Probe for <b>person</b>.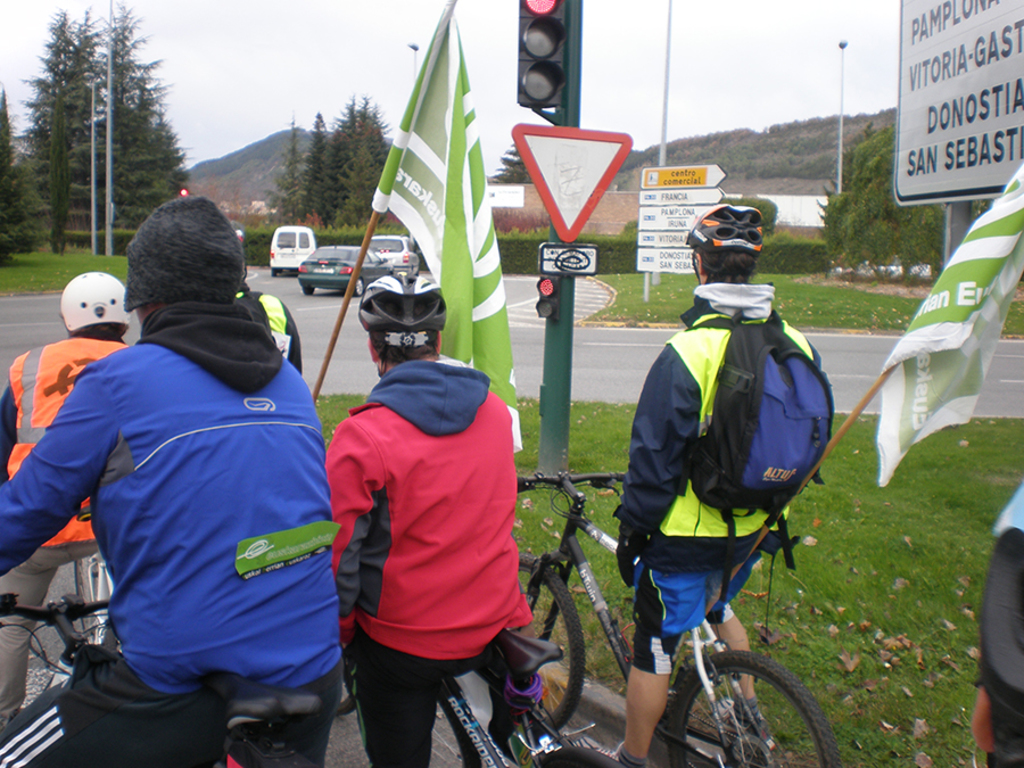
Probe result: 972:478:1023:767.
